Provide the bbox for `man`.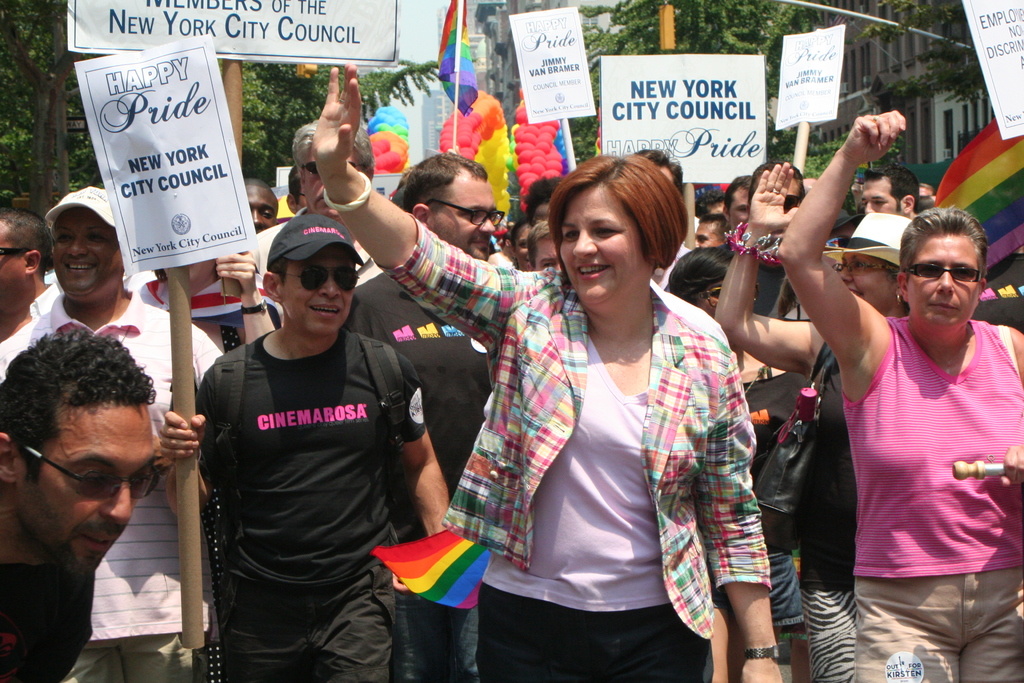
[858, 172, 938, 243].
